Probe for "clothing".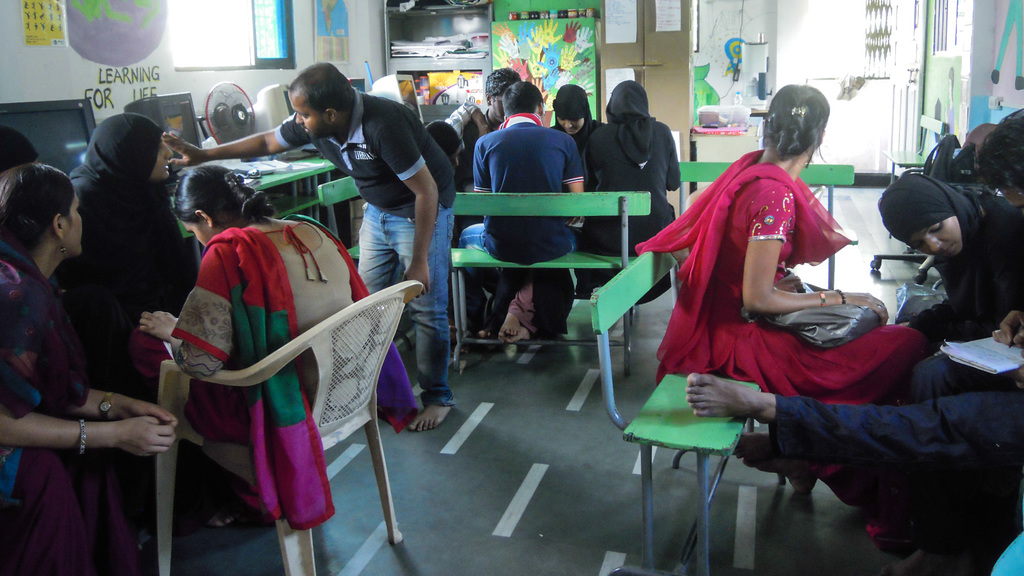
Probe result: BBox(625, 152, 949, 387).
